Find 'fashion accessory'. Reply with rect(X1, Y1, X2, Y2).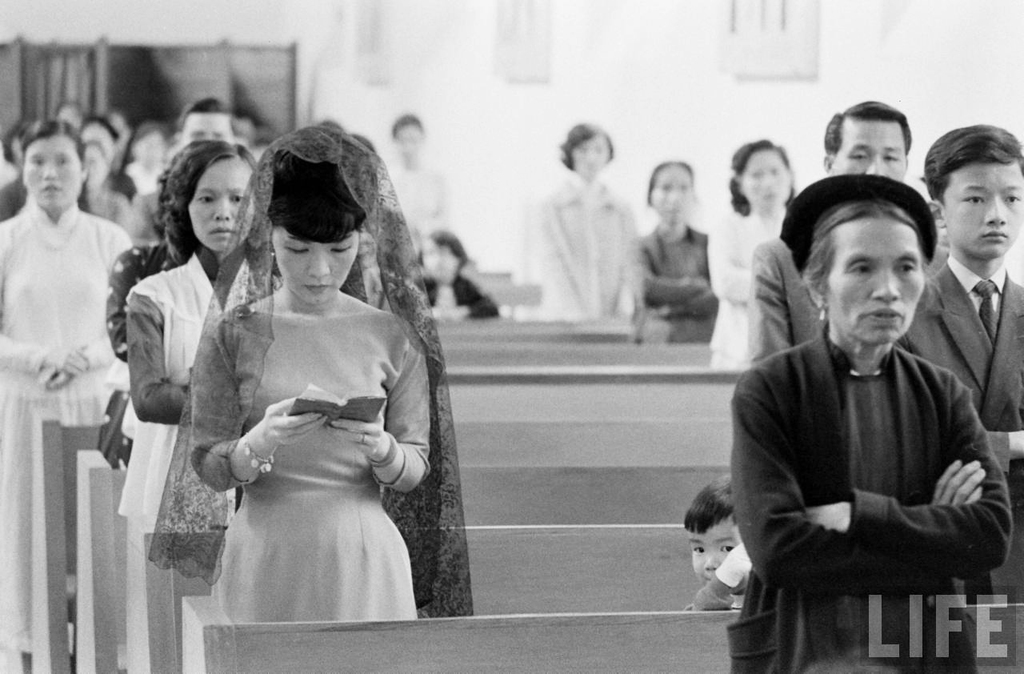
rect(362, 433, 367, 445).
